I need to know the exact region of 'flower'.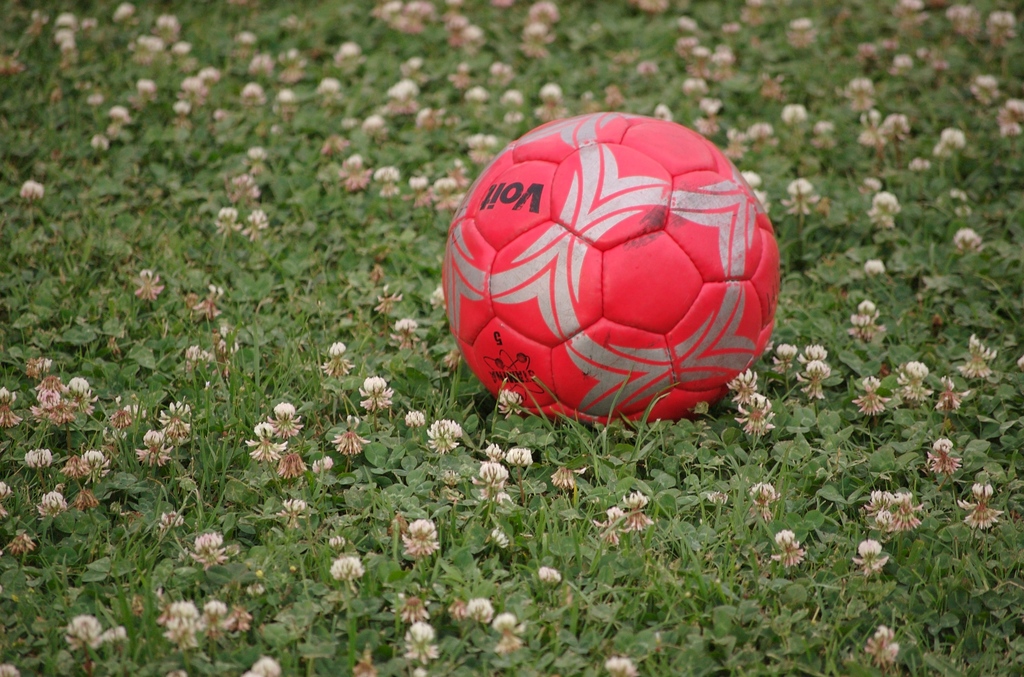
Region: (x1=495, y1=86, x2=521, y2=106).
